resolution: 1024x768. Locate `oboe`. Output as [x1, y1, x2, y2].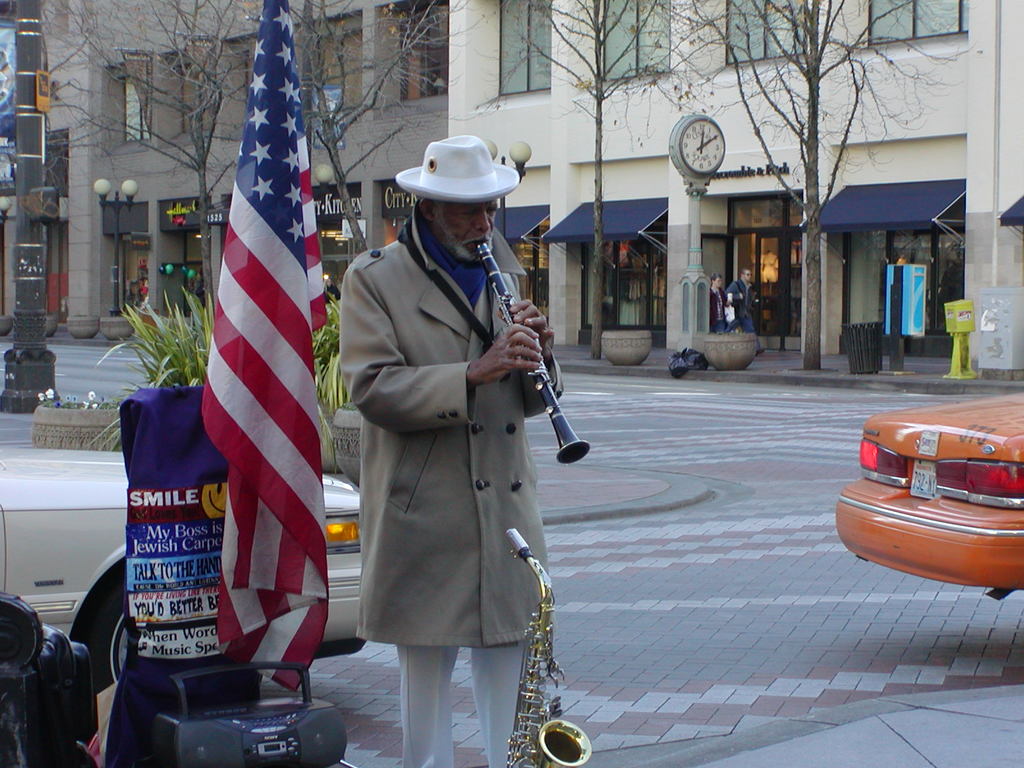
[437, 249, 576, 460].
